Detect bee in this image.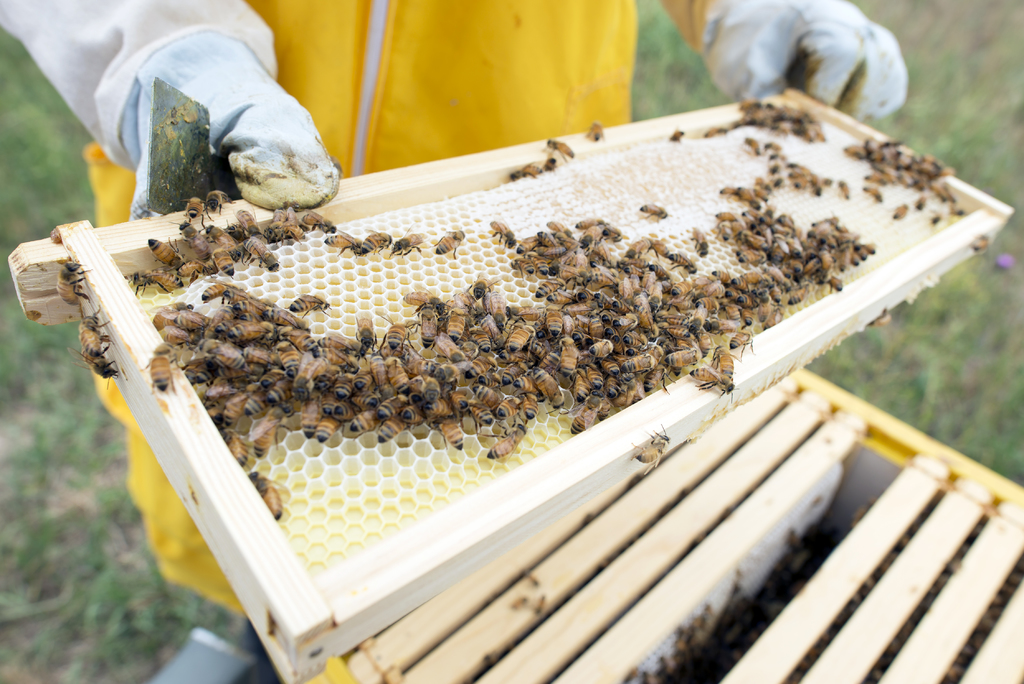
Detection: <box>623,428,673,469</box>.
